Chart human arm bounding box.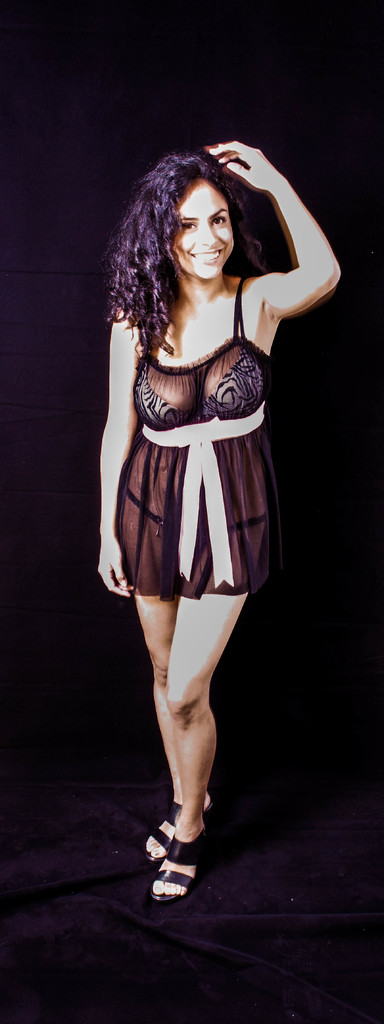
Charted: locate(205, 140, 344, 316).
